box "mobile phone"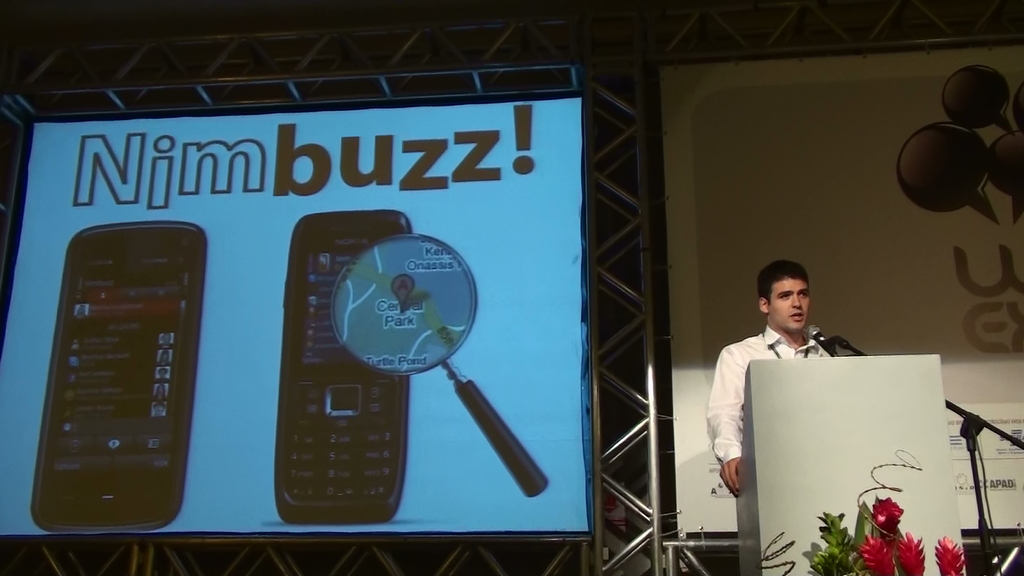
left=274, top=209, right=409, bottom=527
